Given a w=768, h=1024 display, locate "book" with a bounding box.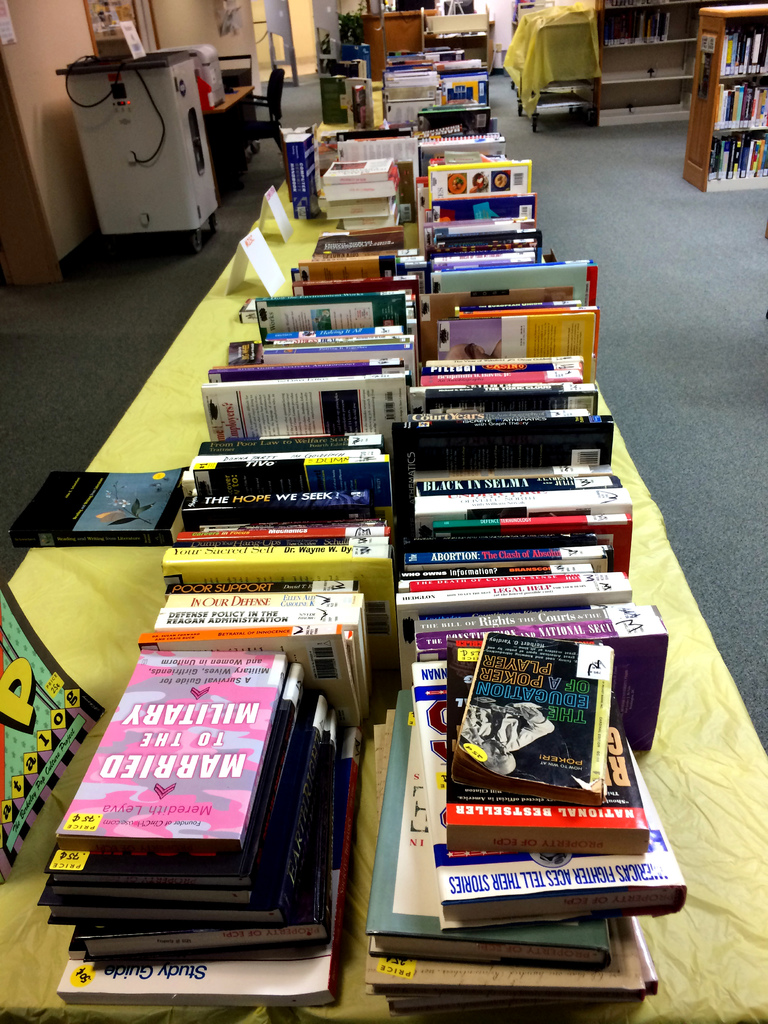
Located: x1=443, y1=630, x2=635, y2=860.
